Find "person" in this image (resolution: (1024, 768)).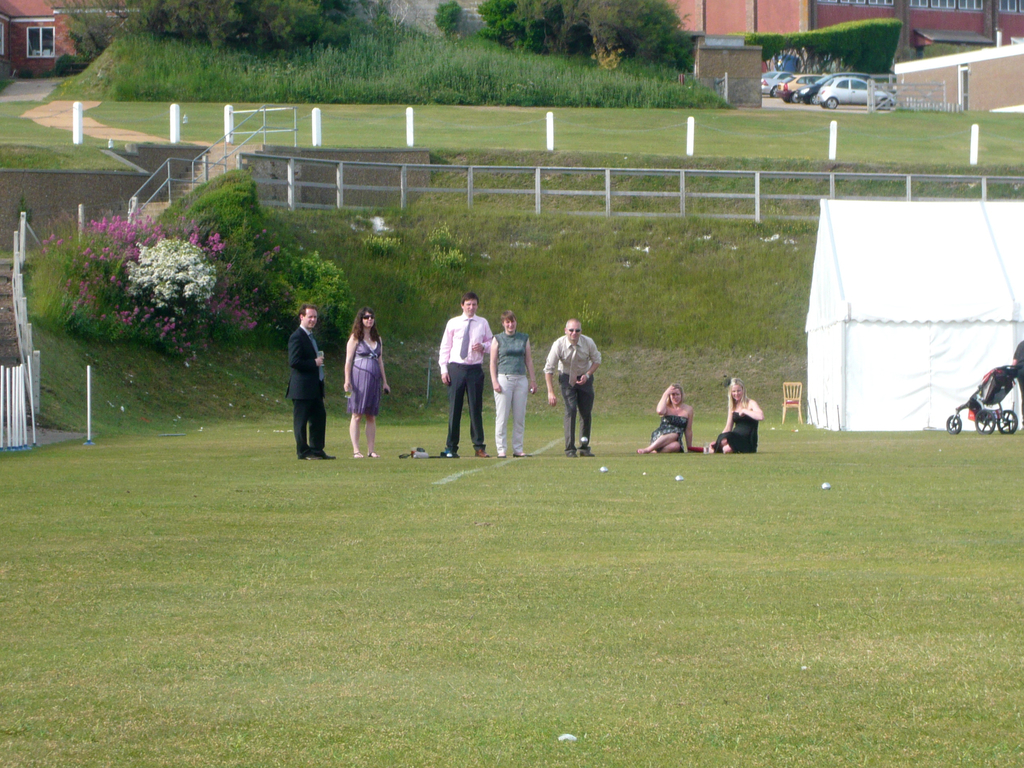
[339, 303, 392, 458].
